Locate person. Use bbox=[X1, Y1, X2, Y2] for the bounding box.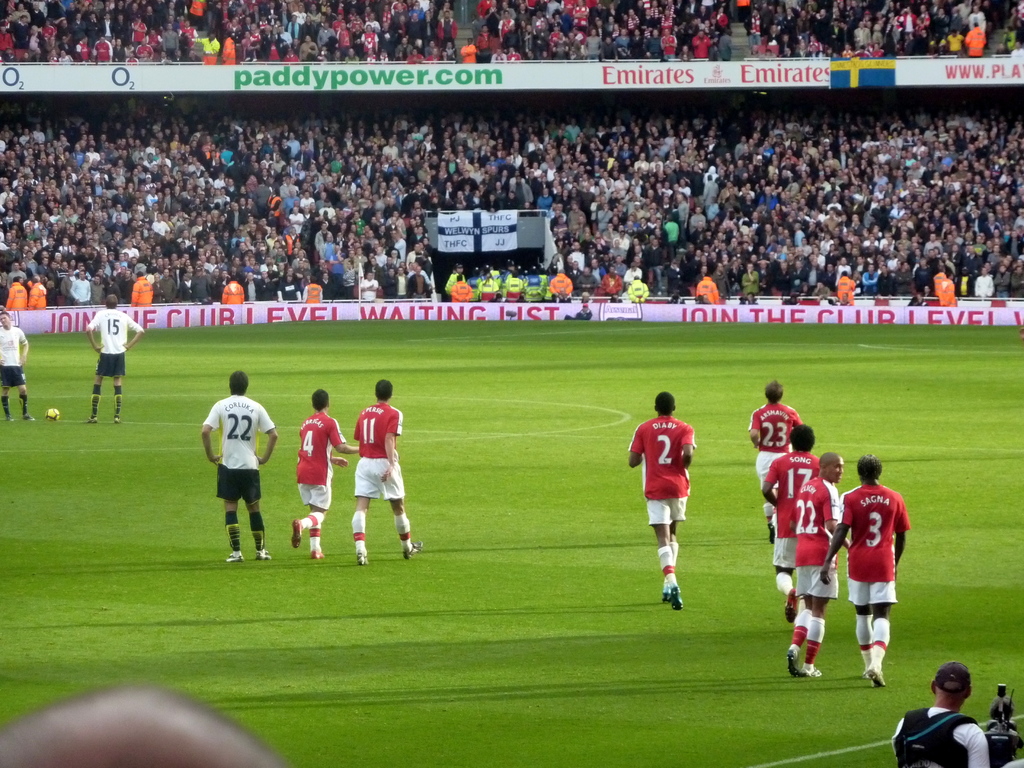
bbox=[787, 451, 851, 675].
